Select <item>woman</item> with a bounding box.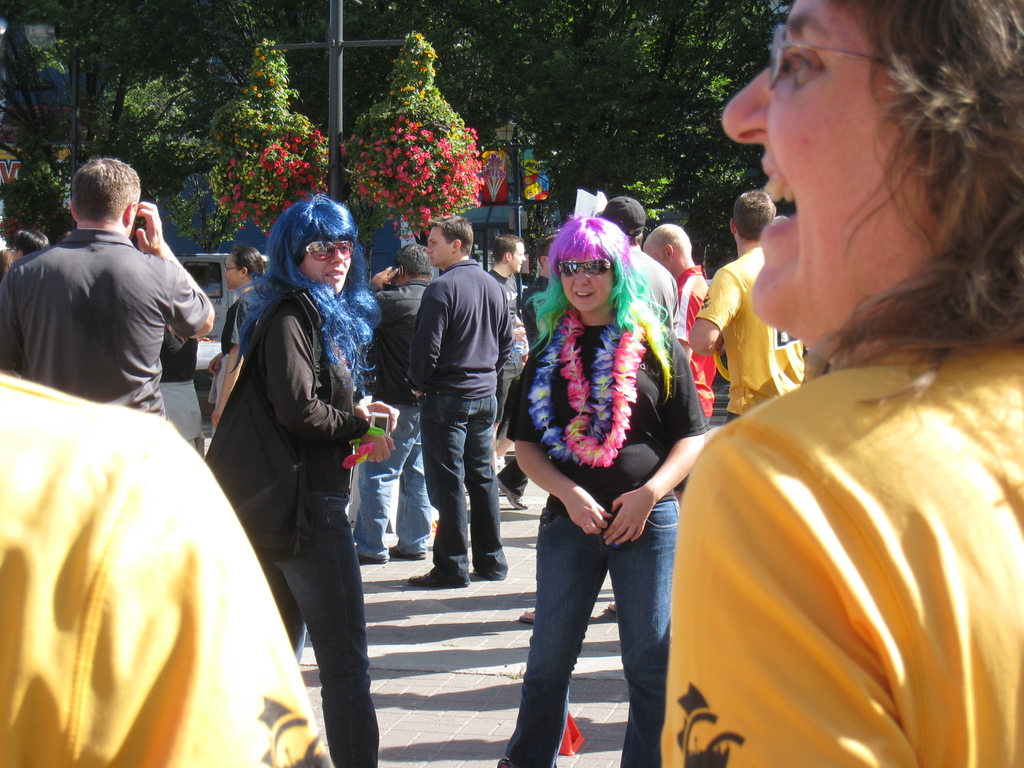
detection(668, 0, 1023, 767).
